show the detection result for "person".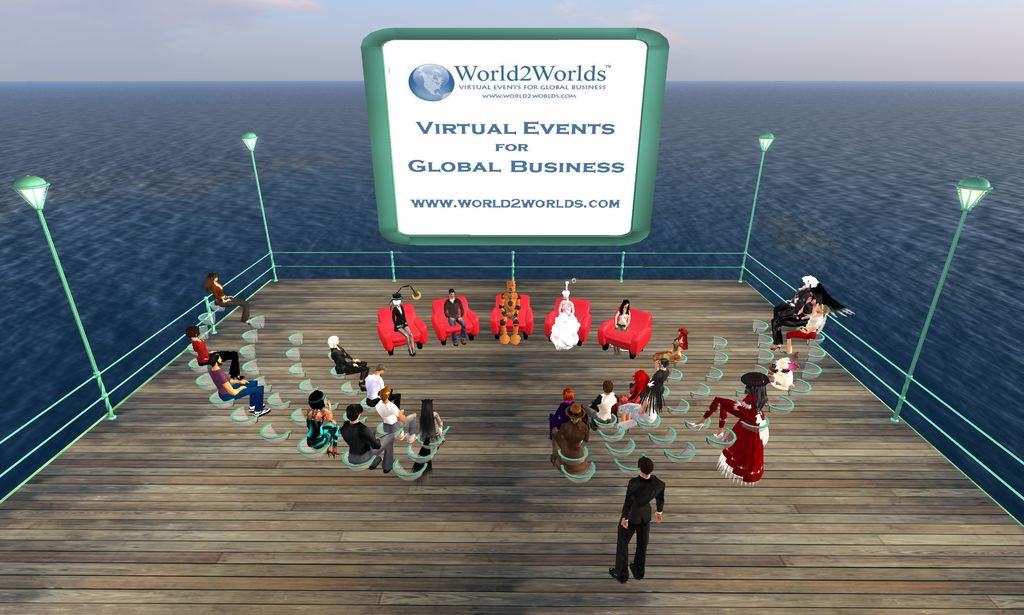
<region>497, 278, 521, 347</region>.
